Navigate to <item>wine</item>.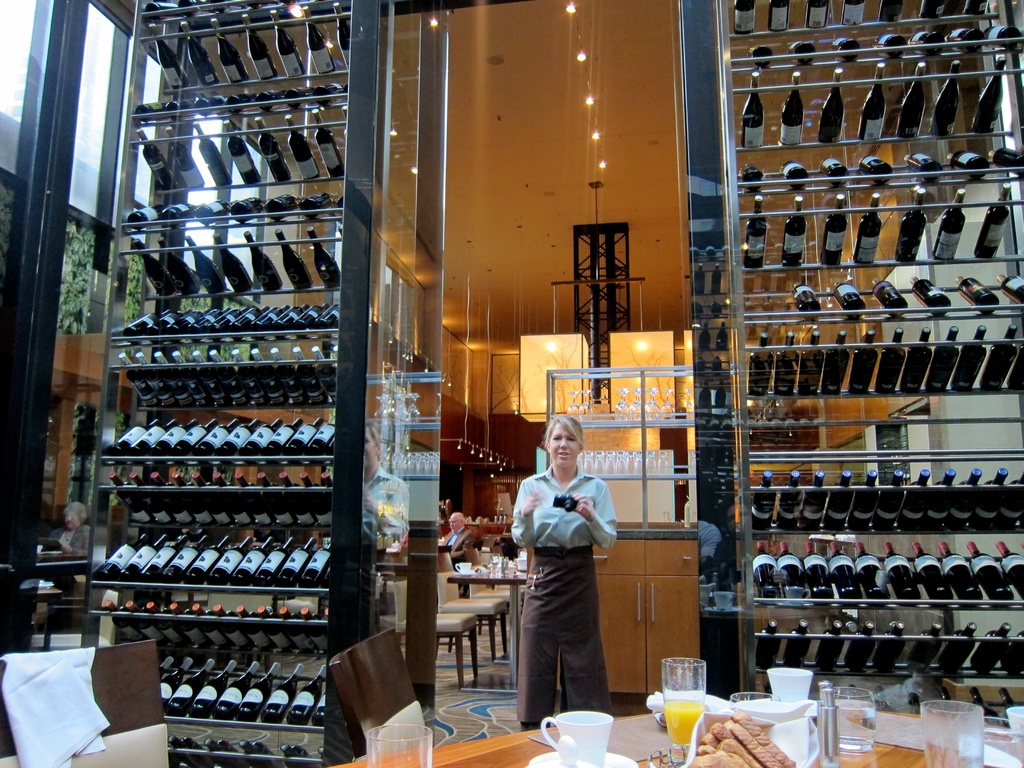
Navigation target: [752, 470, 773, 529].
